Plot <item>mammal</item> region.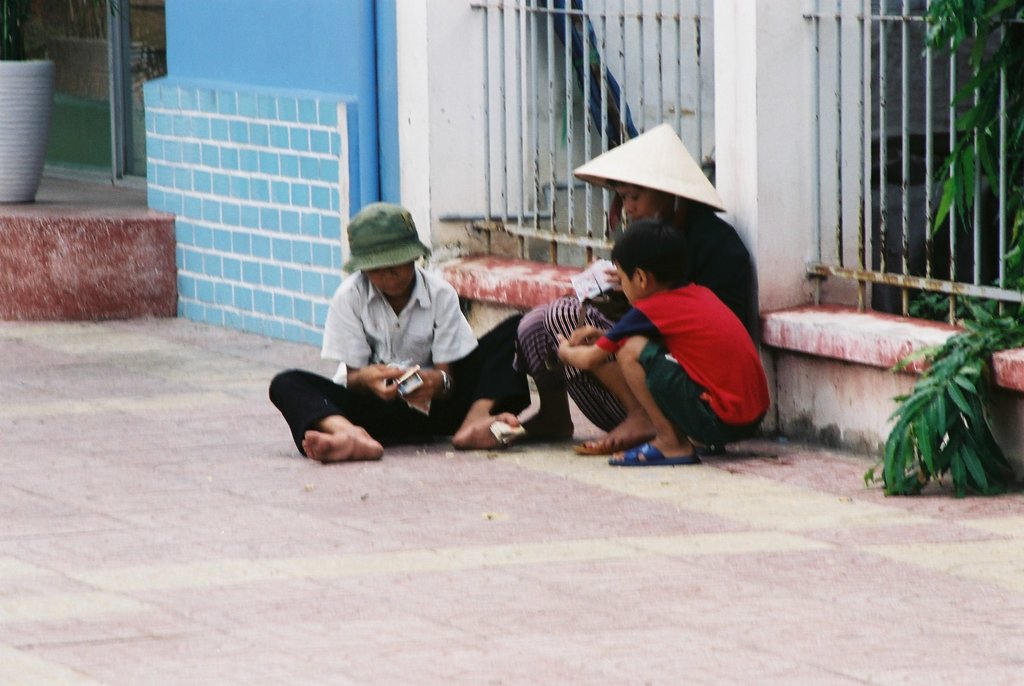
Plotted at Rect(262, 200, 526, 466).
